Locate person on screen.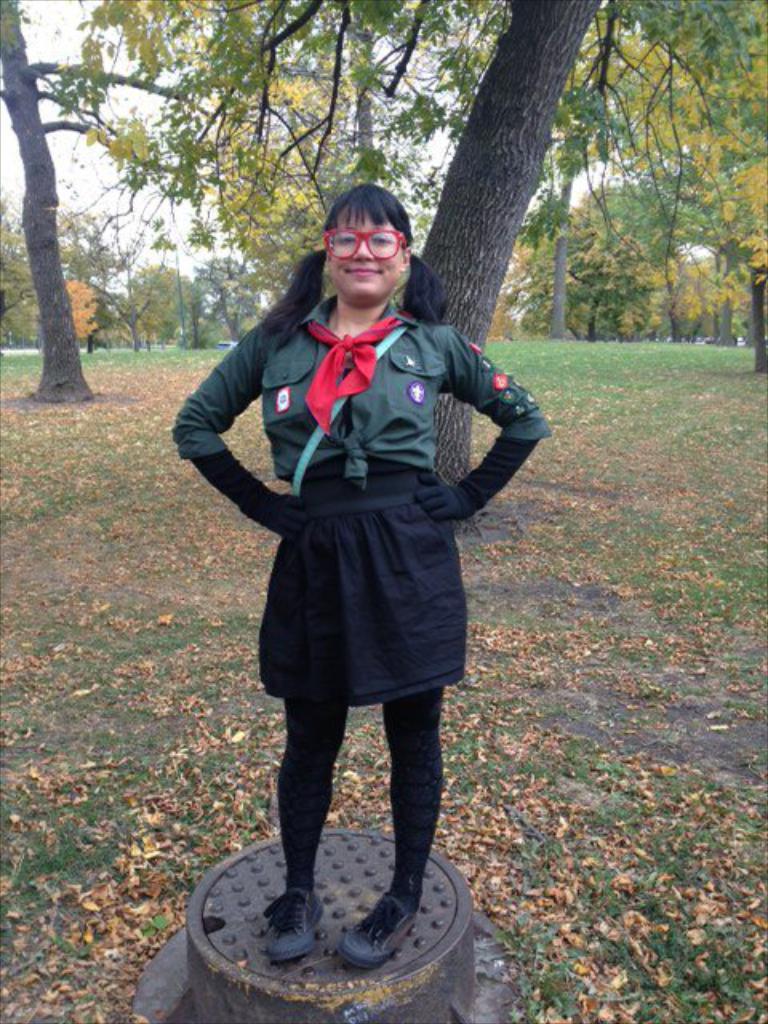
On screen at box(197, 182, 520, 965).
